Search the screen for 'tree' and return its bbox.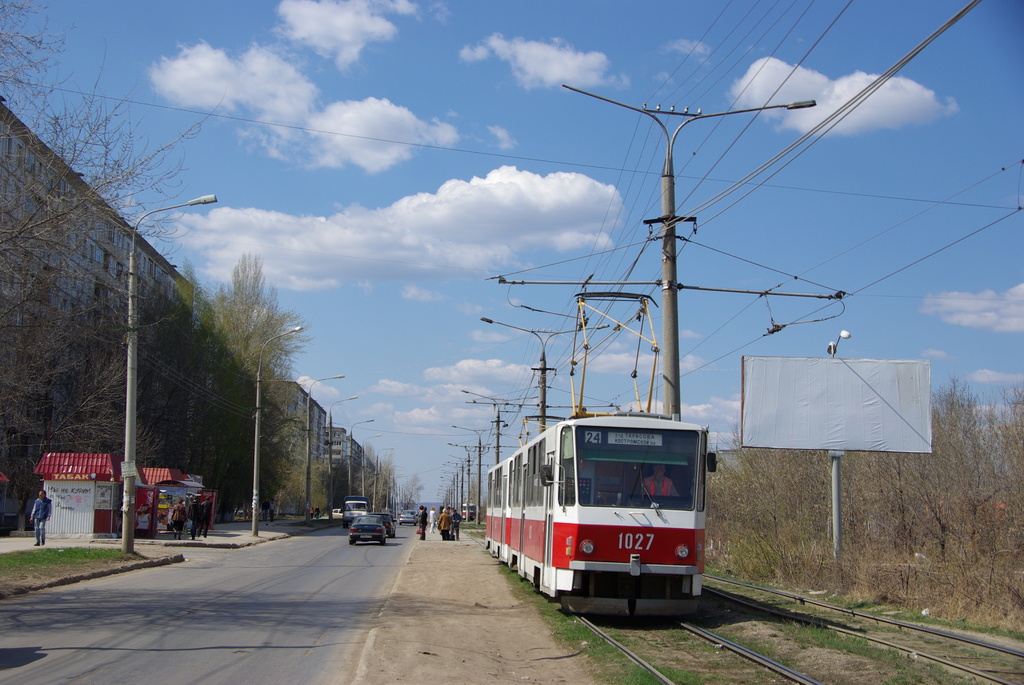
Found: select_region(0, 0, 228, 500).
